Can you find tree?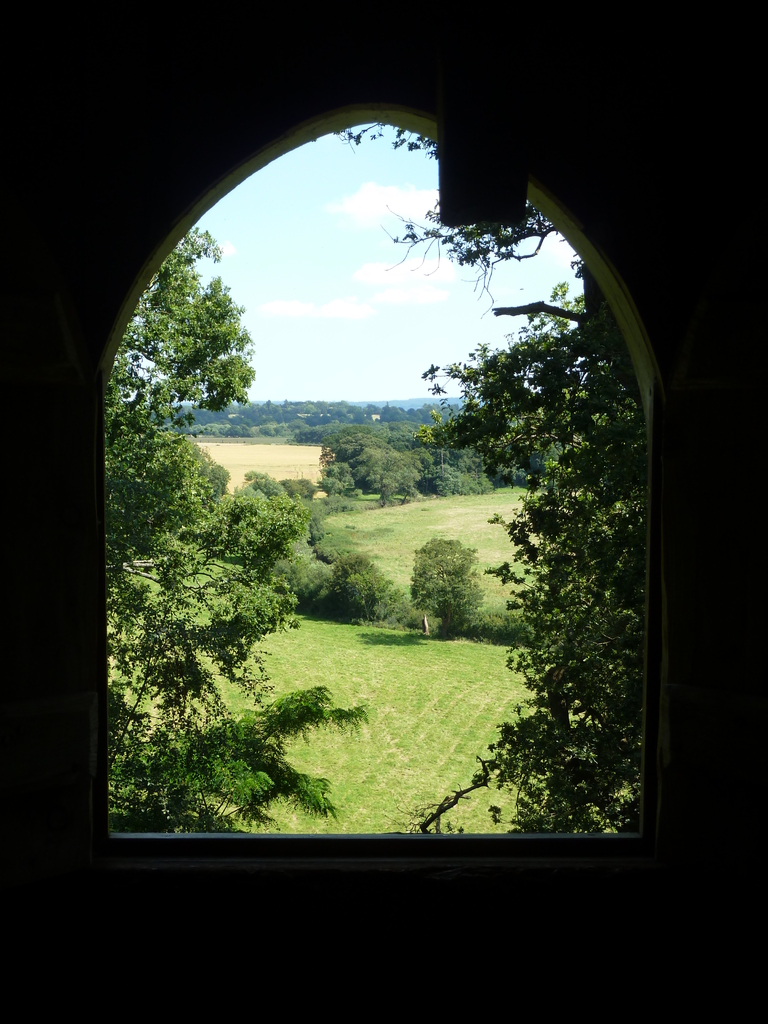
Yes, bounding box: x1=108, y1=223, x2=369, y2=834.
